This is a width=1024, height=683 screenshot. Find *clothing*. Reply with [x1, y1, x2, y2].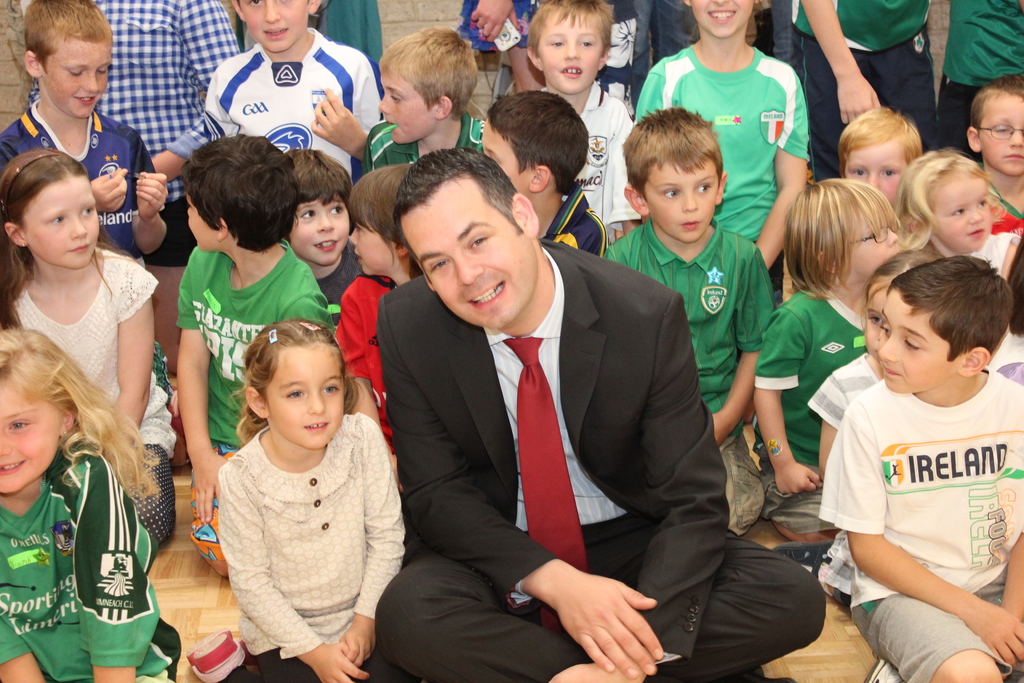
[817, 345, 1016, 636].
